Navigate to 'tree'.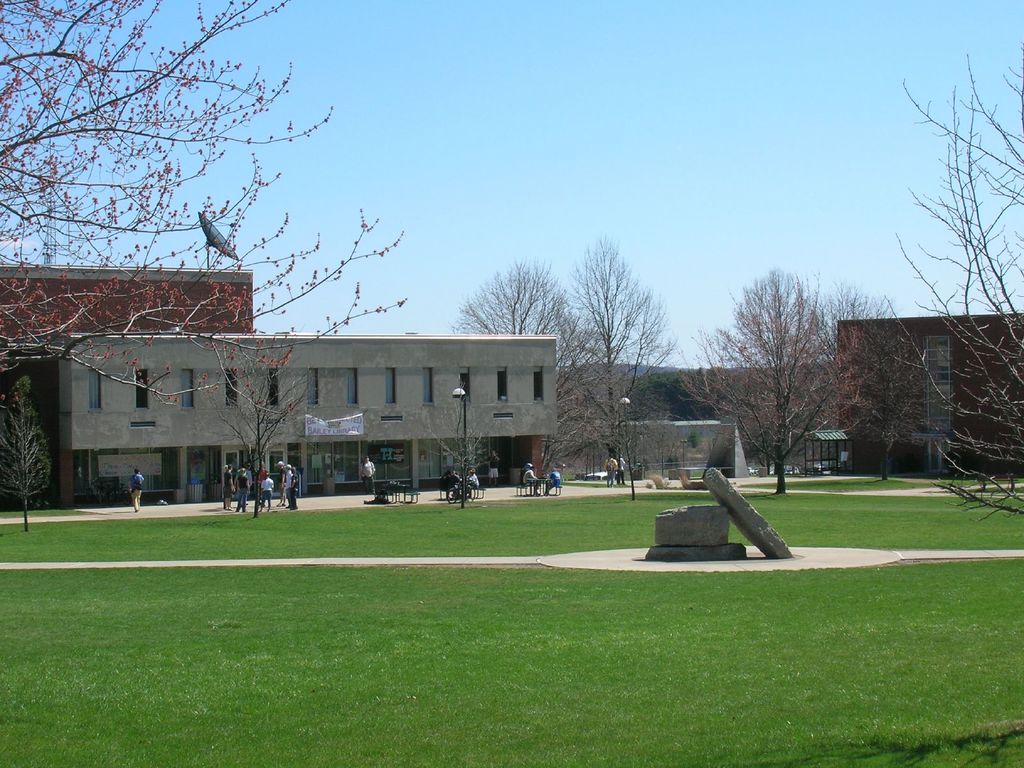
Navigation target: (16,32,410,322).
